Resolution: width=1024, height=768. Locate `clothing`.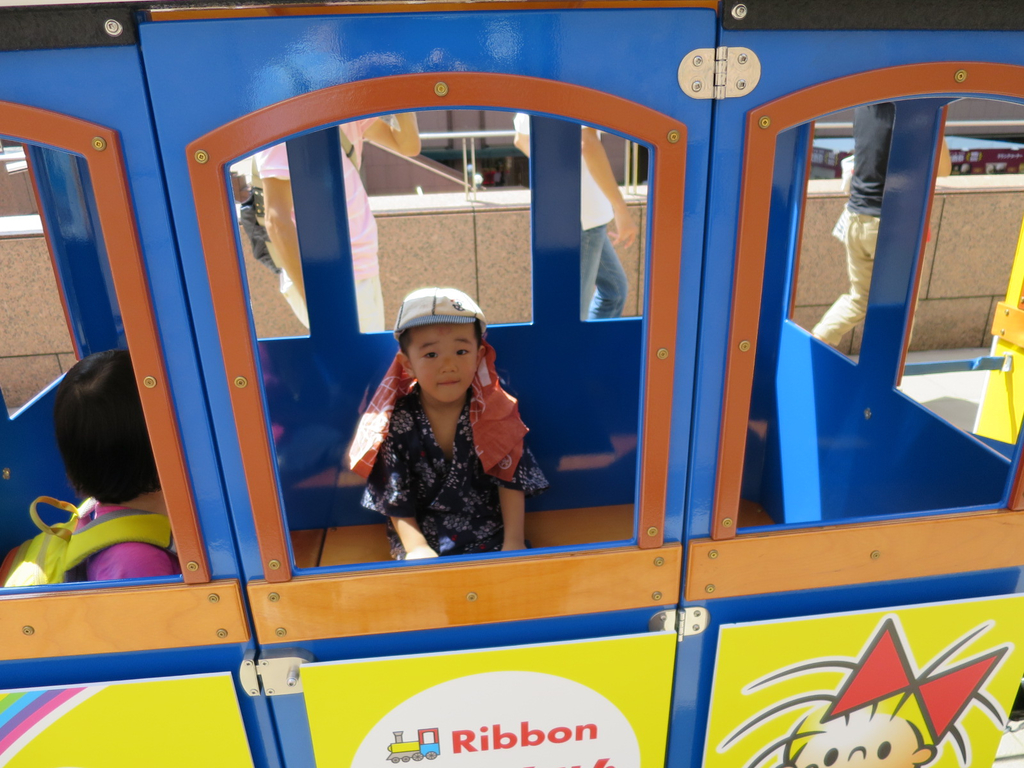
locate(804, 97, 897, 352).
